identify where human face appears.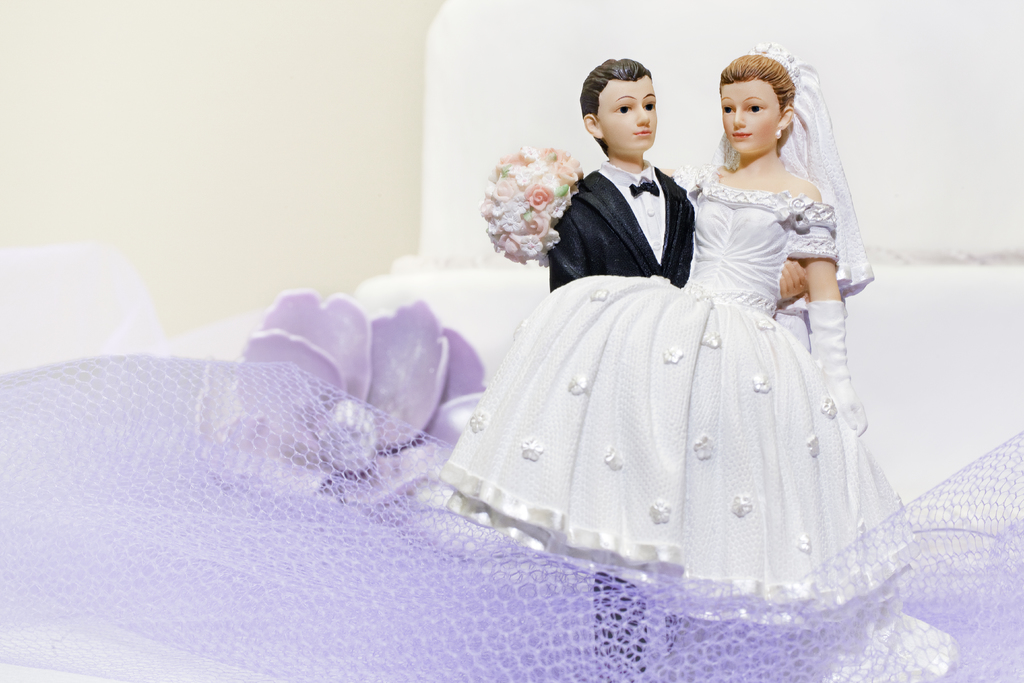
Appears at <region>719, 80, 783, 150</region>.
